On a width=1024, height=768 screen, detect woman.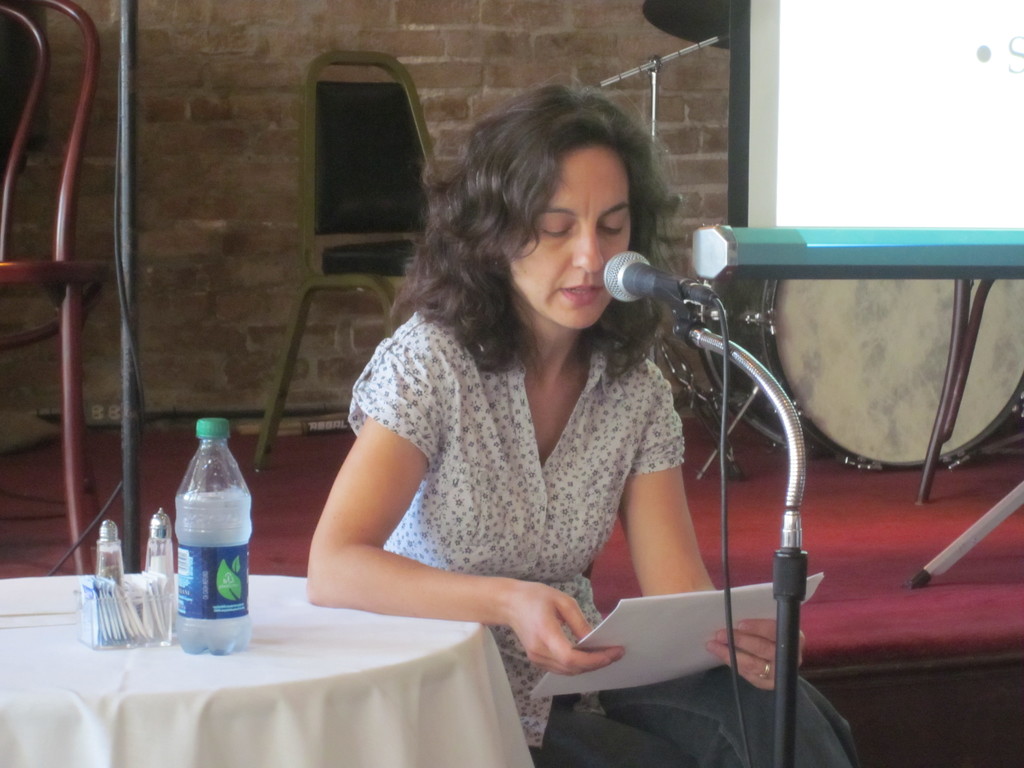
285 106 758 719.
